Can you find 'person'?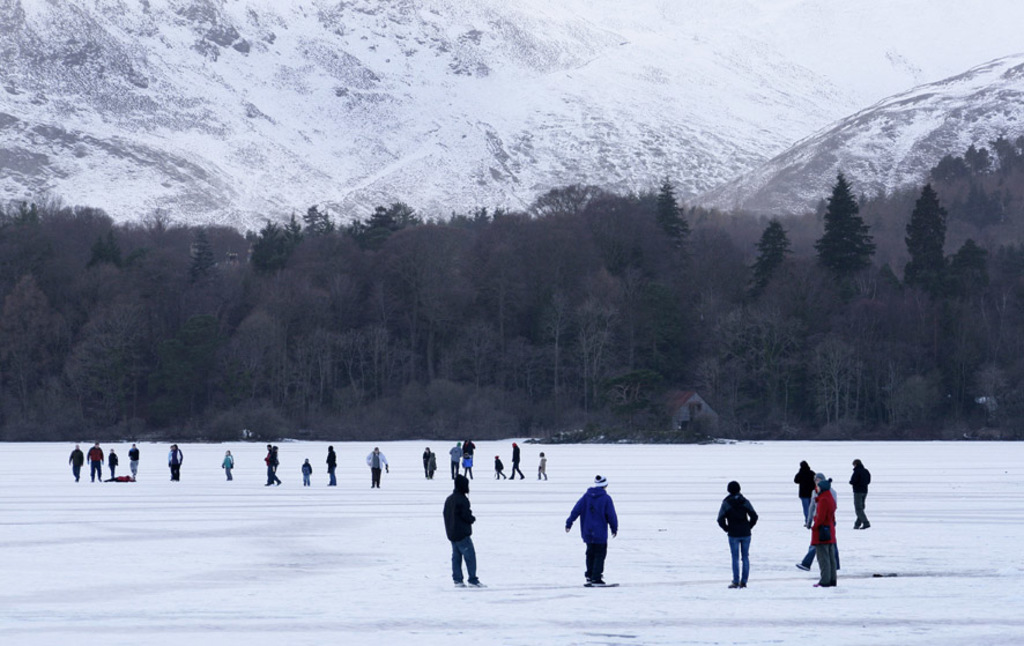
Yes, bounding box: [712, 478, 758, 585].
